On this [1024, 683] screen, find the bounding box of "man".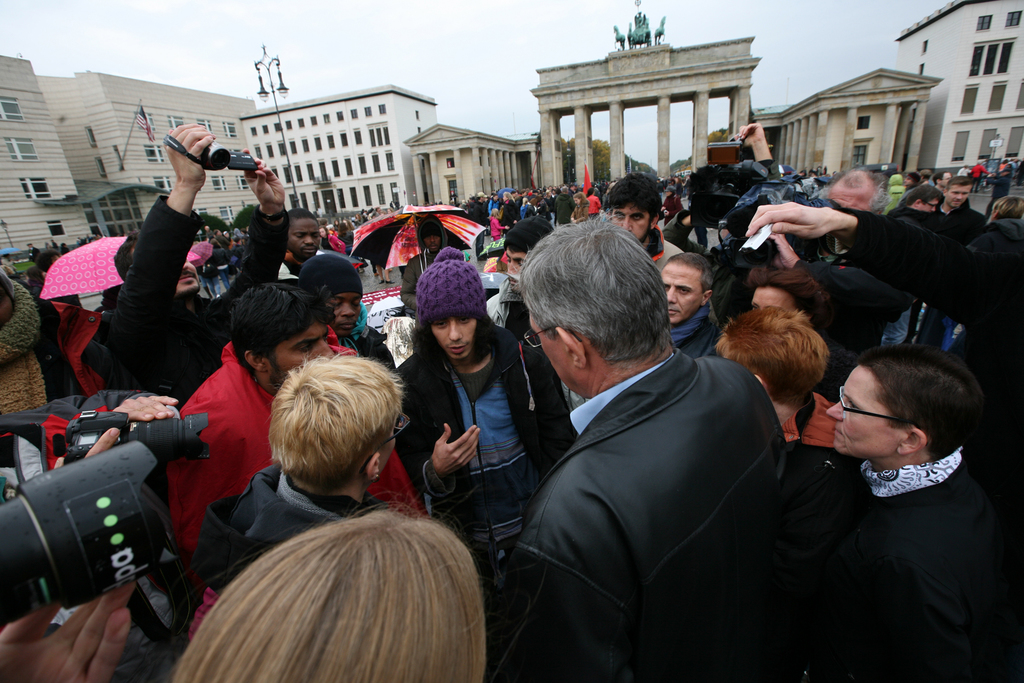
Bounding box: box(657, 253, 721, 359).
